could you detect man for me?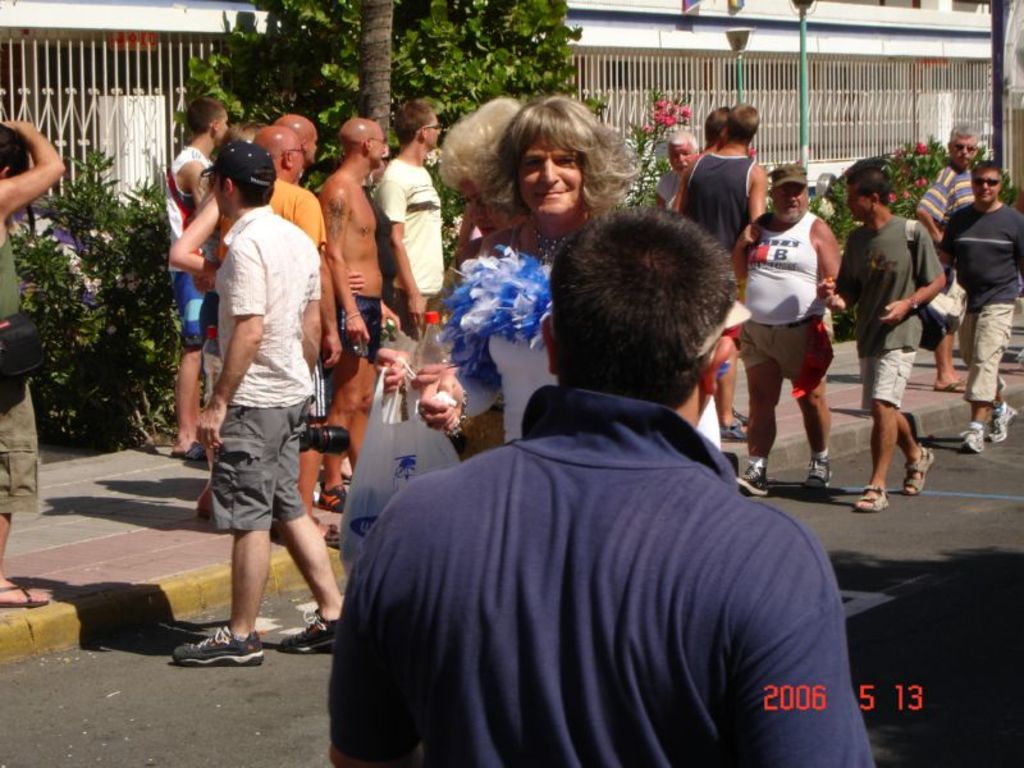
Detection result: x1=260 y1=111 x2=303 y2=186.
